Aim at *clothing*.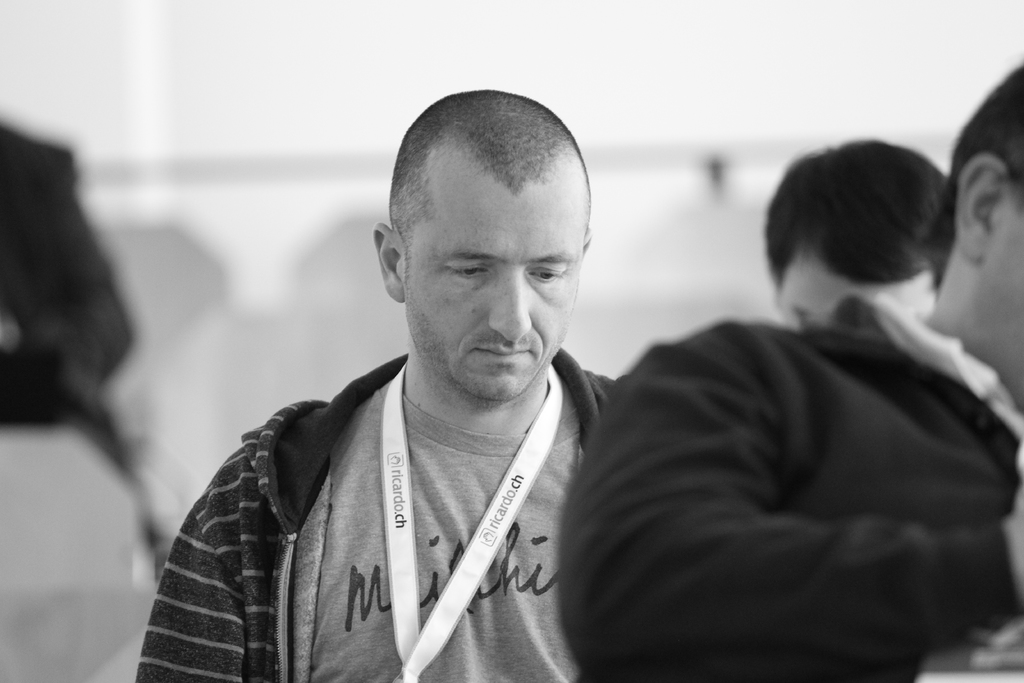
Aimed at bbox=(139, 323, 676, 679).
